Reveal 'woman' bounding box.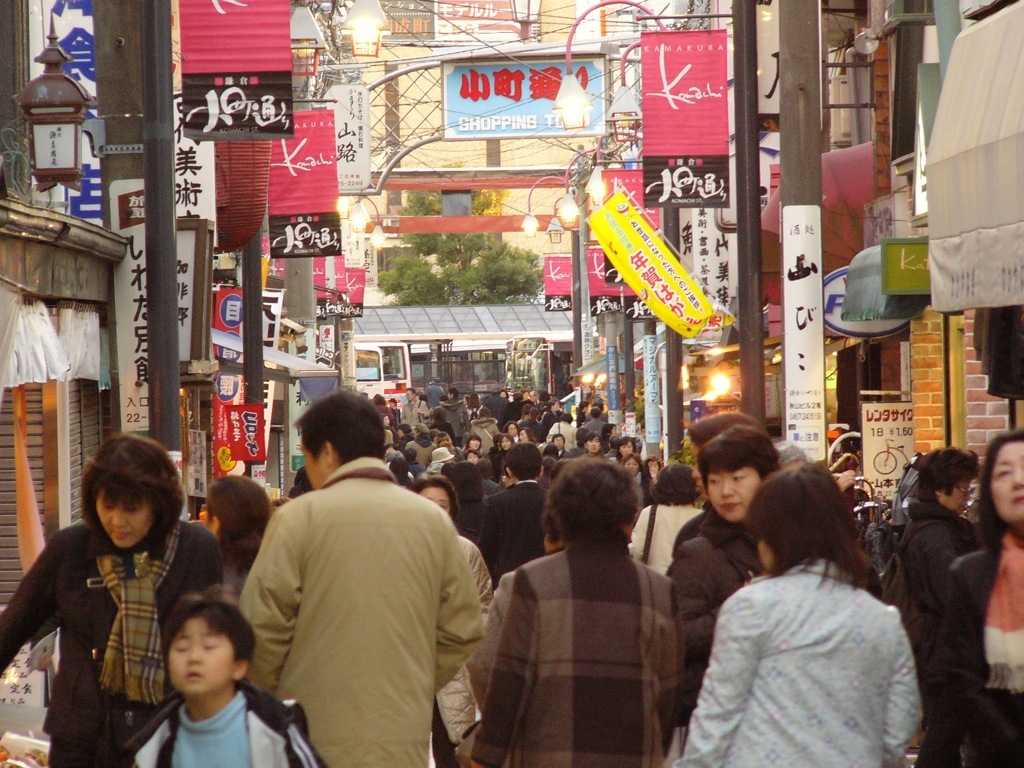
Revealed: x1=619 y1=454 x2=657 y2=512.
